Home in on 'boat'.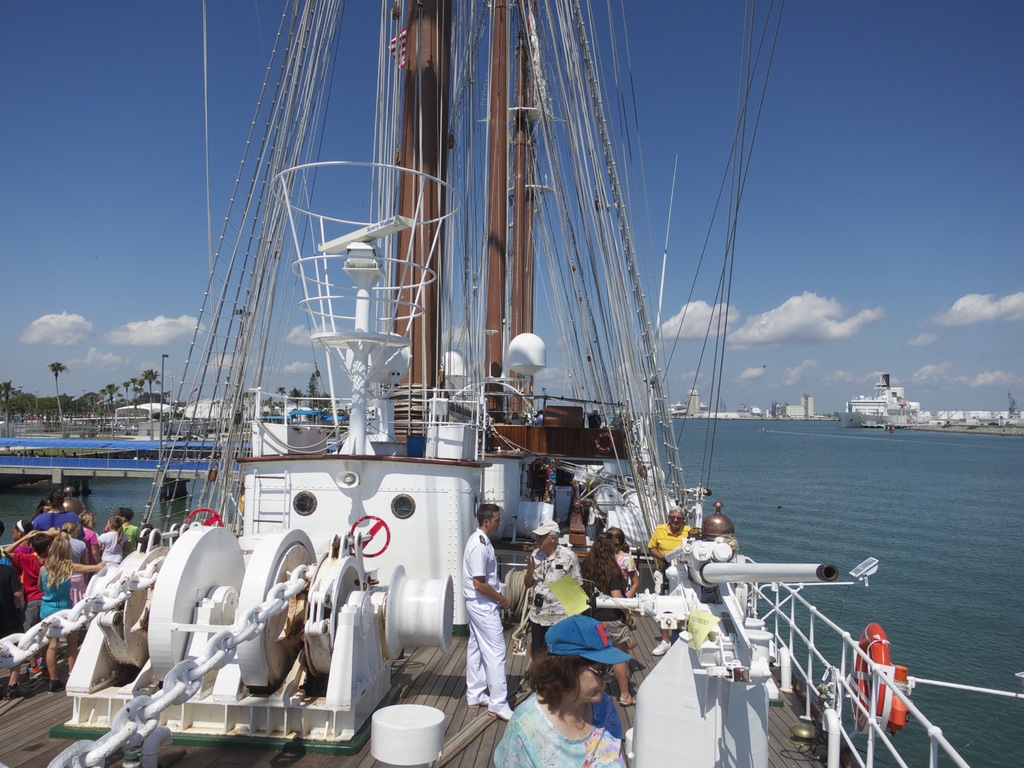
Homed in at bbox(42, 0, 952, 766).
